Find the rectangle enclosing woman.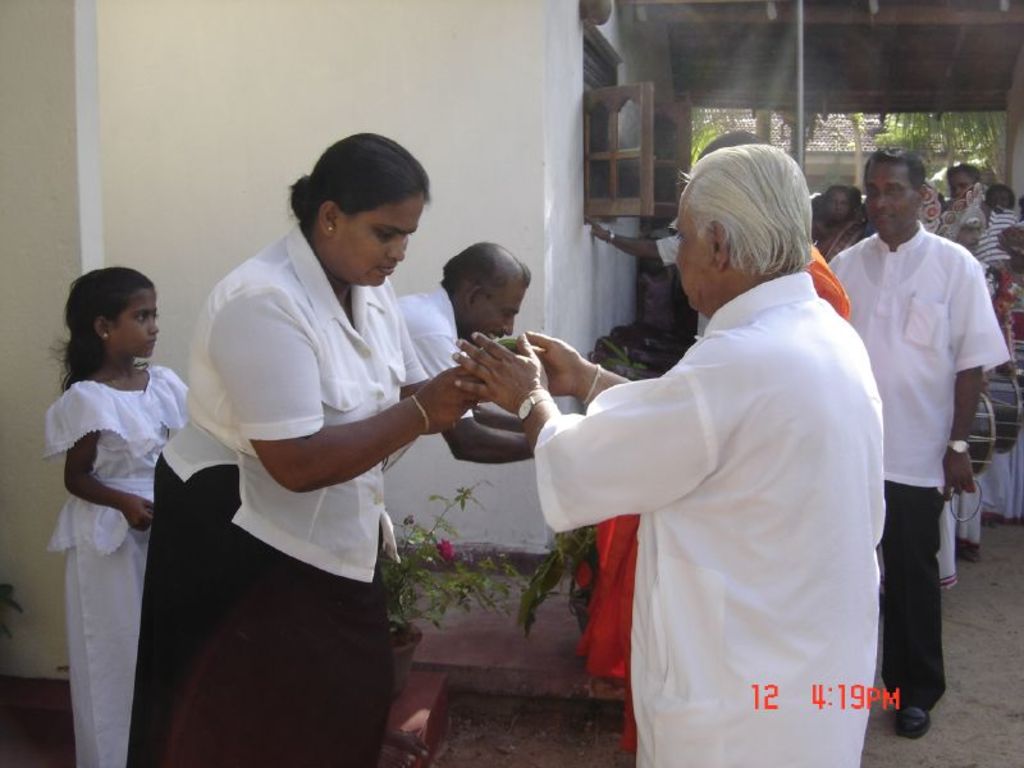
(33, 269, 219, 735).
